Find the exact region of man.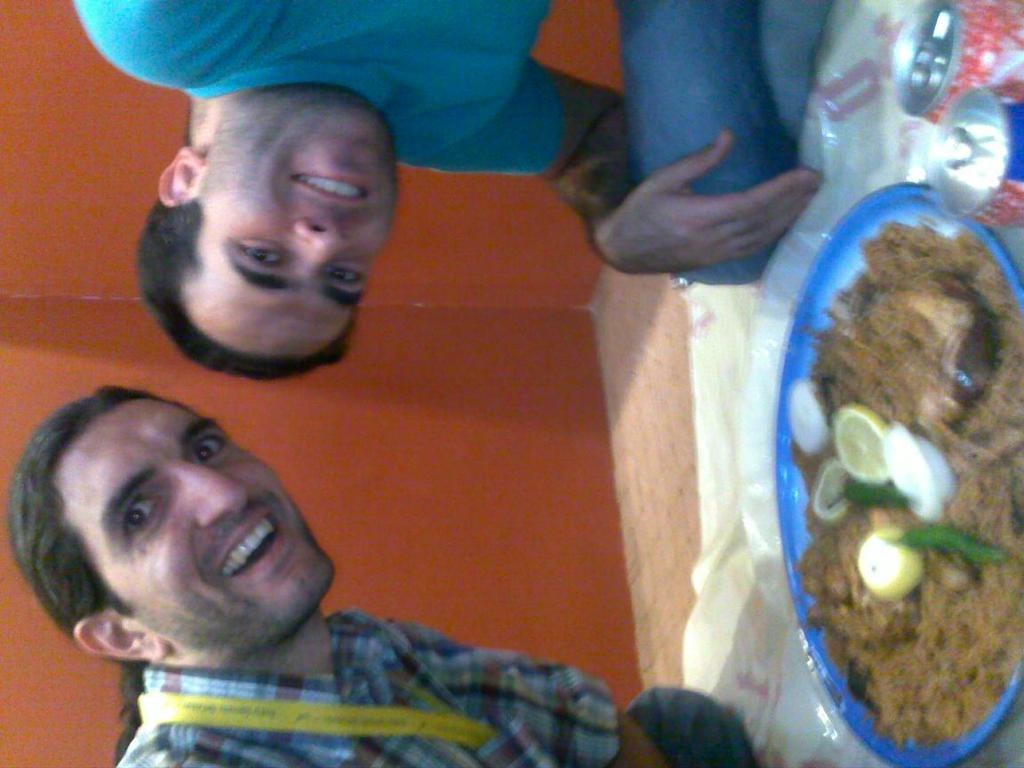
Exact region: select_region(9, 384, 753, 767).
